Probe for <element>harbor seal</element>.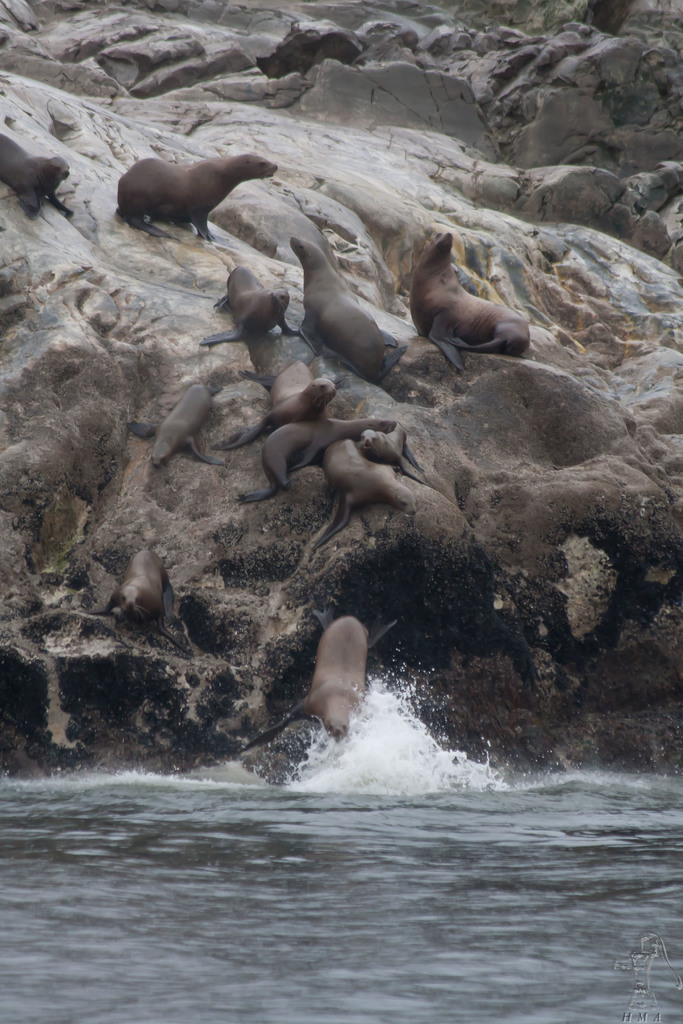
Probe result: [x1=124, y1=383, x2=227, y2=467].
